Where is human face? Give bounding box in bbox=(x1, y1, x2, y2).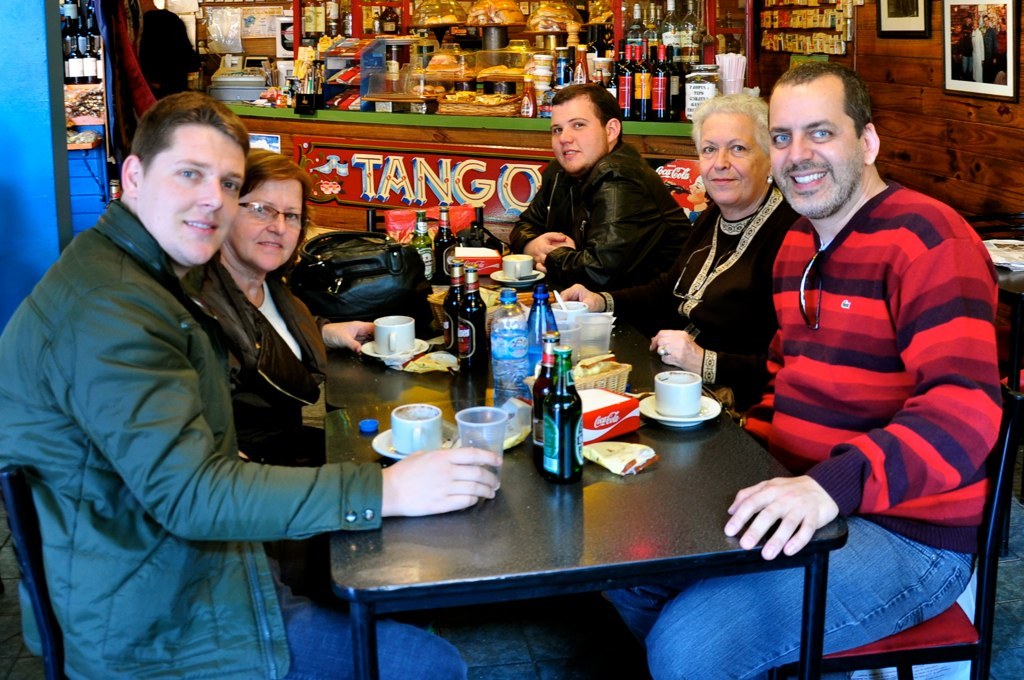
bbox=(550, 110, 609, 167).
